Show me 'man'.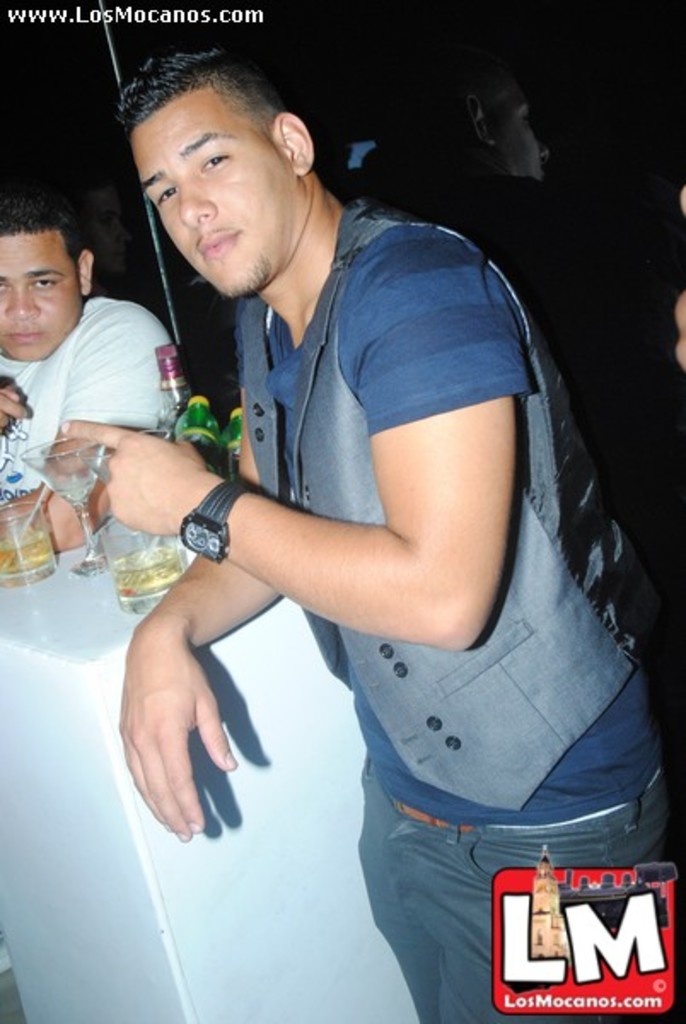
'man' is here: box=[0, 193, 179, 515].
